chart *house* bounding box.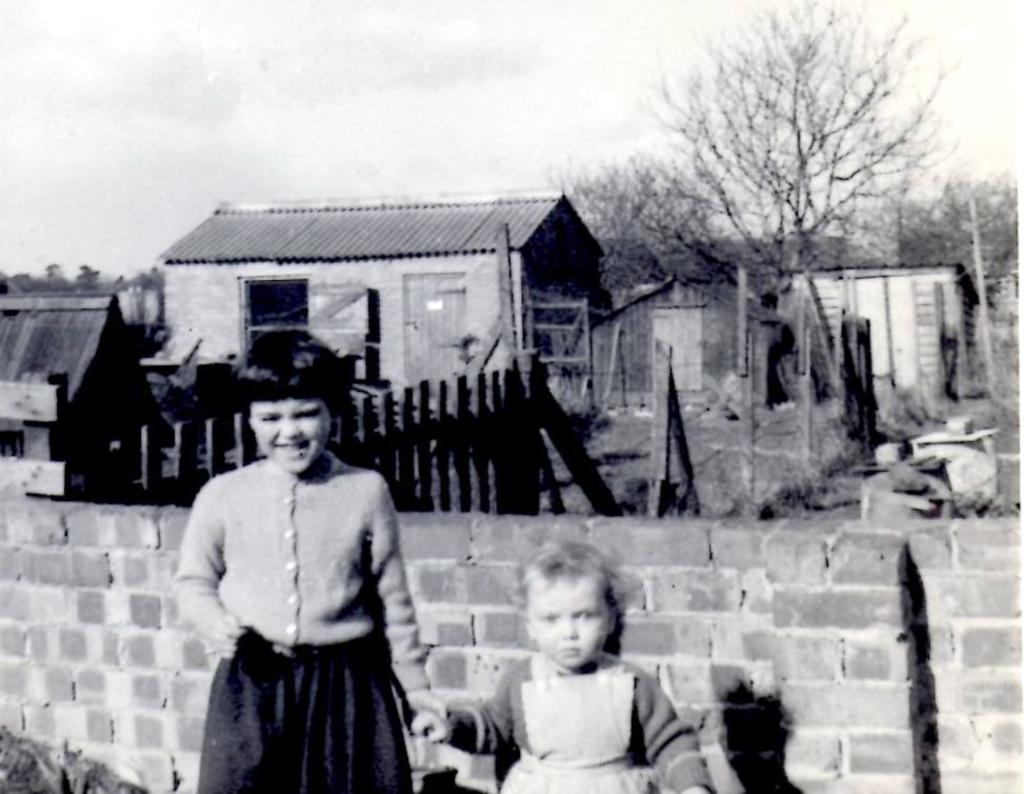
Charted: {"left": 765, "top": 266, "right": 987, "bottom": 397}.
